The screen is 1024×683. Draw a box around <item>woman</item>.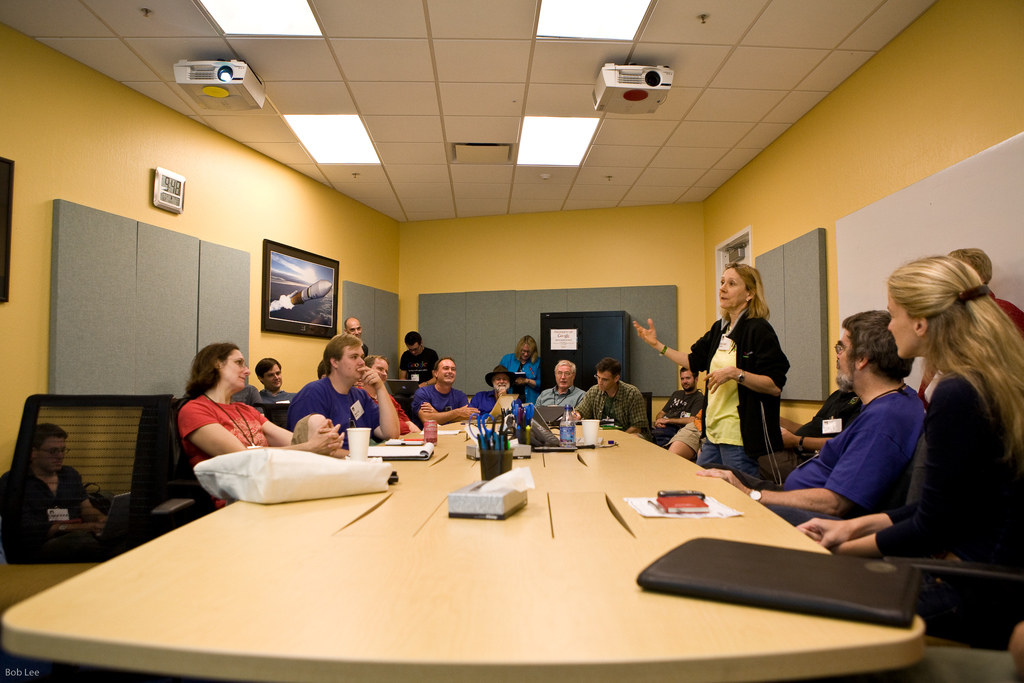
{"left": 175, "top": 342, "right": 351, "bottom": 513}.
